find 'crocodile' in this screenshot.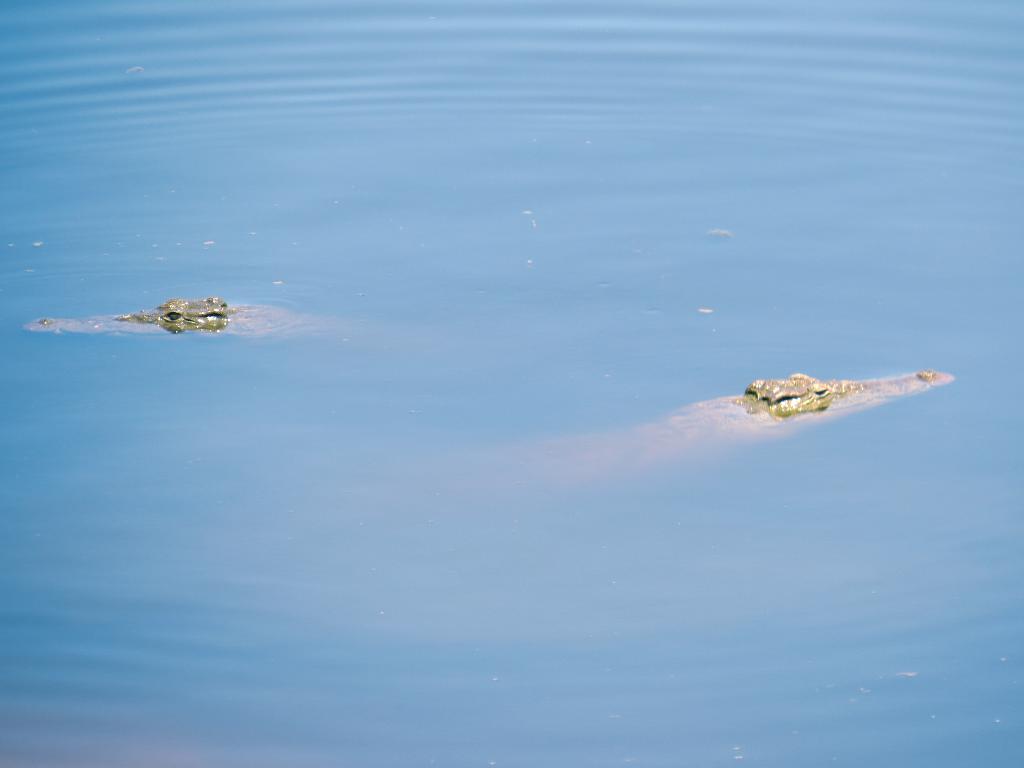
The bounding box for 'crocodile' is (left=742, top=373, right=953, bottom=428).
